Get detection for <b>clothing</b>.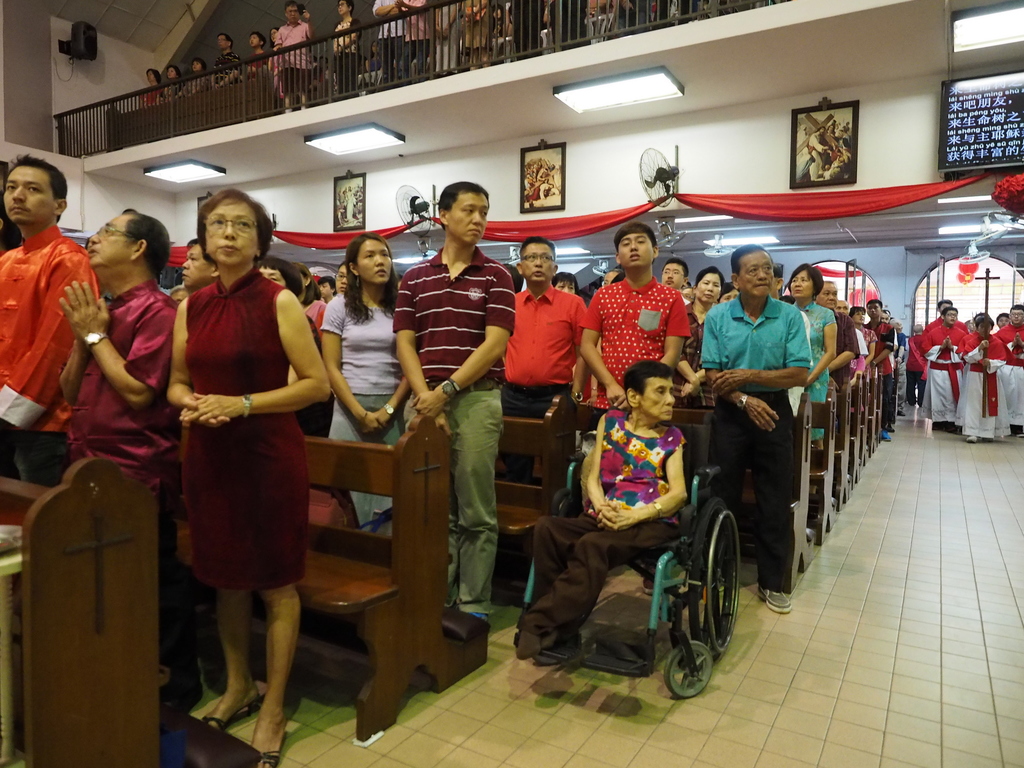
Detection: 166:270:296:598.
